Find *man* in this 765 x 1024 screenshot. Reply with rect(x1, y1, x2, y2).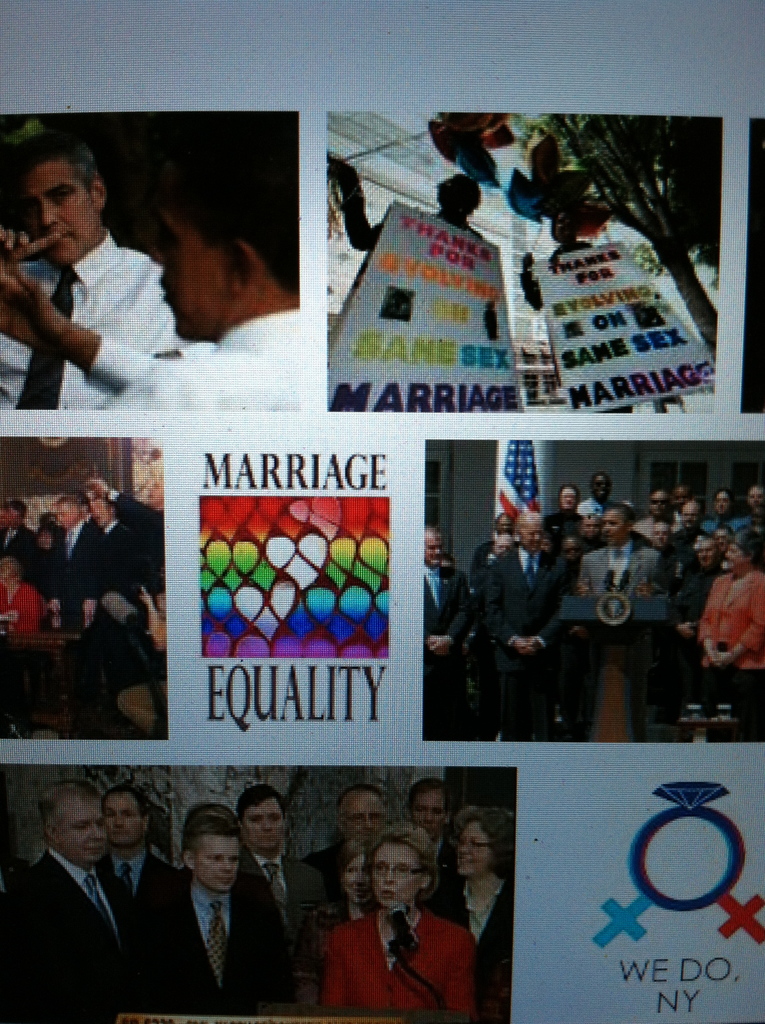
rect(0, 120, 196, 415).
